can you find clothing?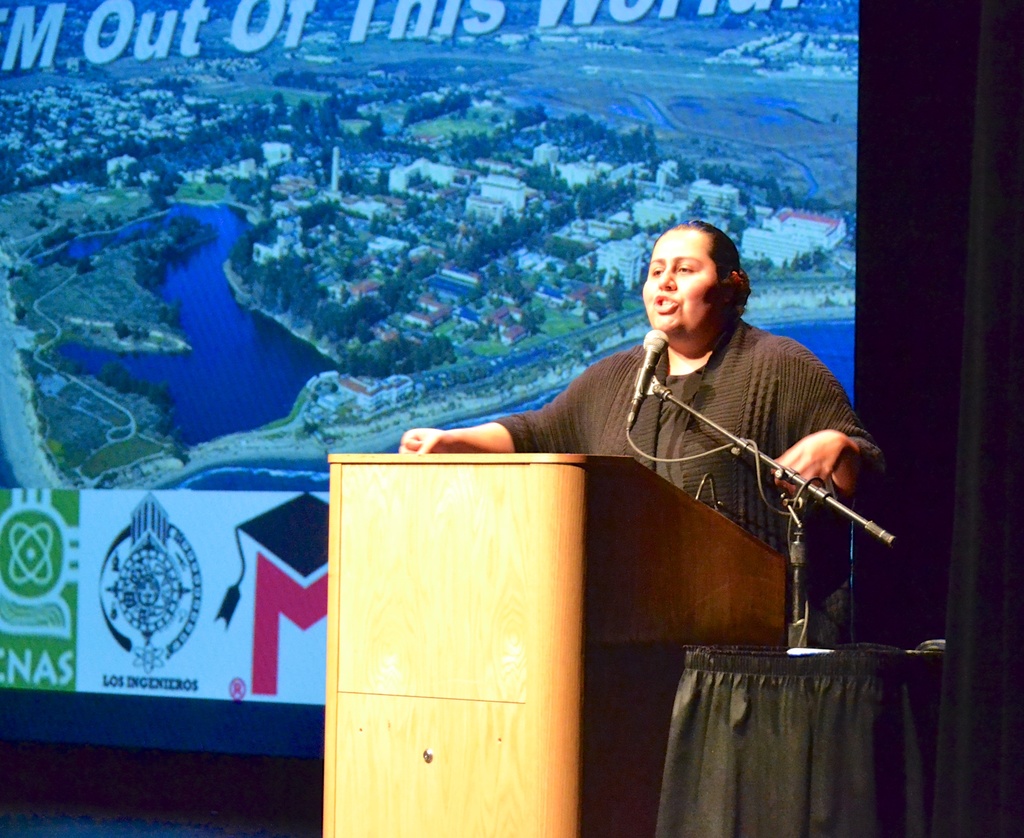
Yes, bounding box: 390 269 874 559.
